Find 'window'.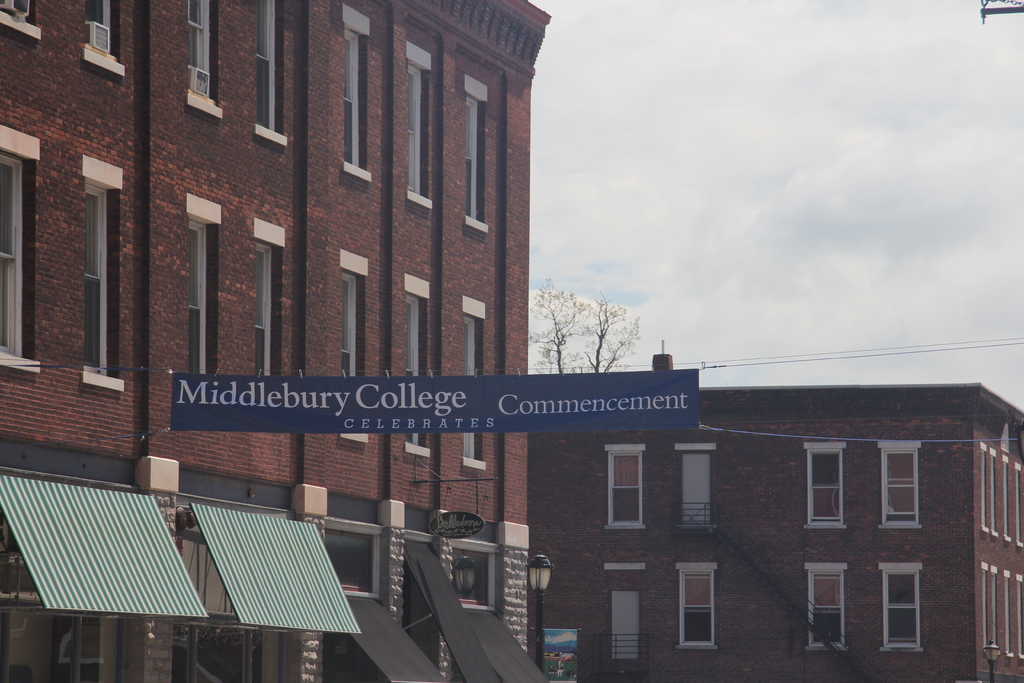
(404, 274, 438, 458).
